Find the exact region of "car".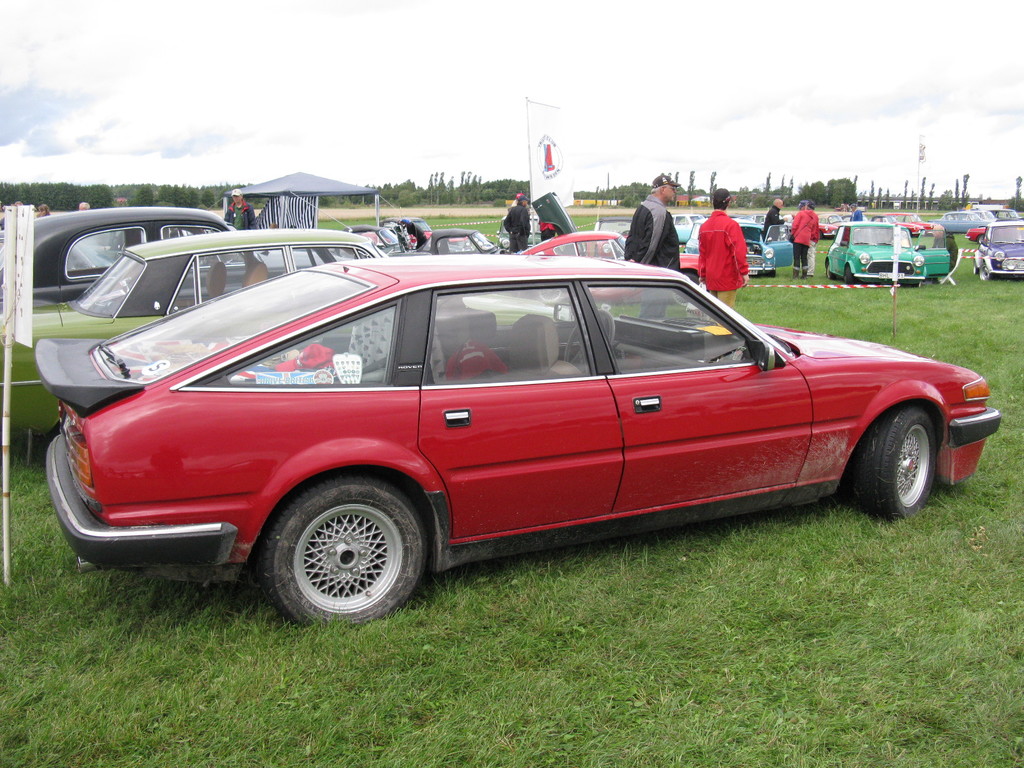
Exact region: crop(51, 256, 1003, 627).
